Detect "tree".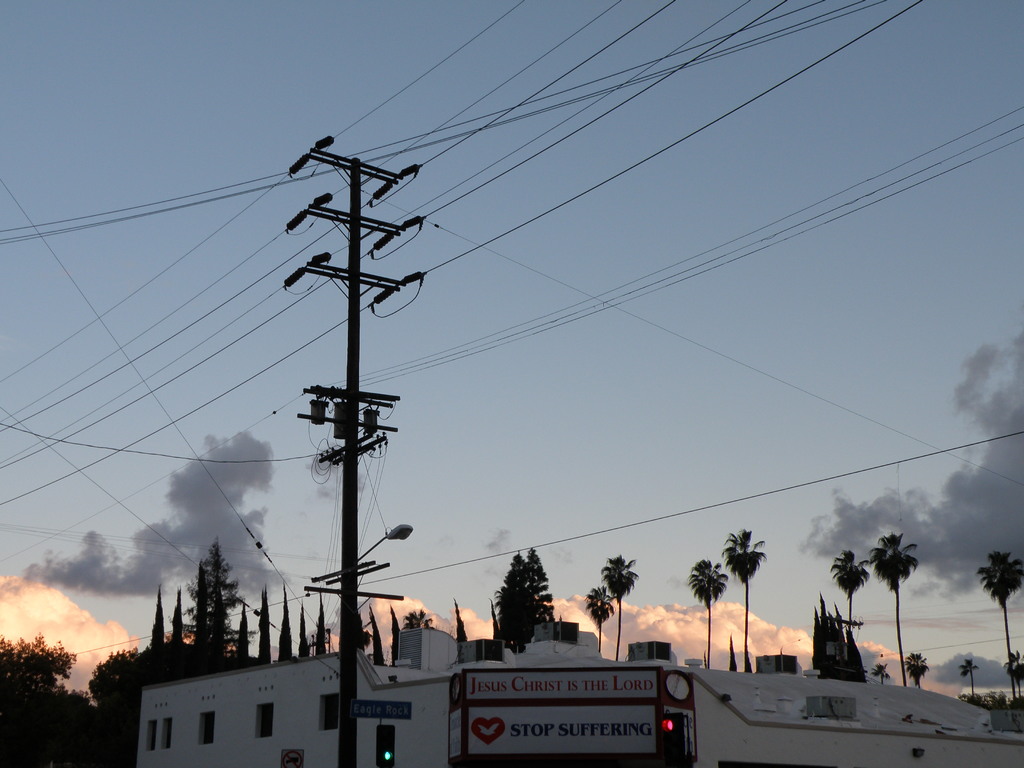
Detected at [902,651,935,686].
